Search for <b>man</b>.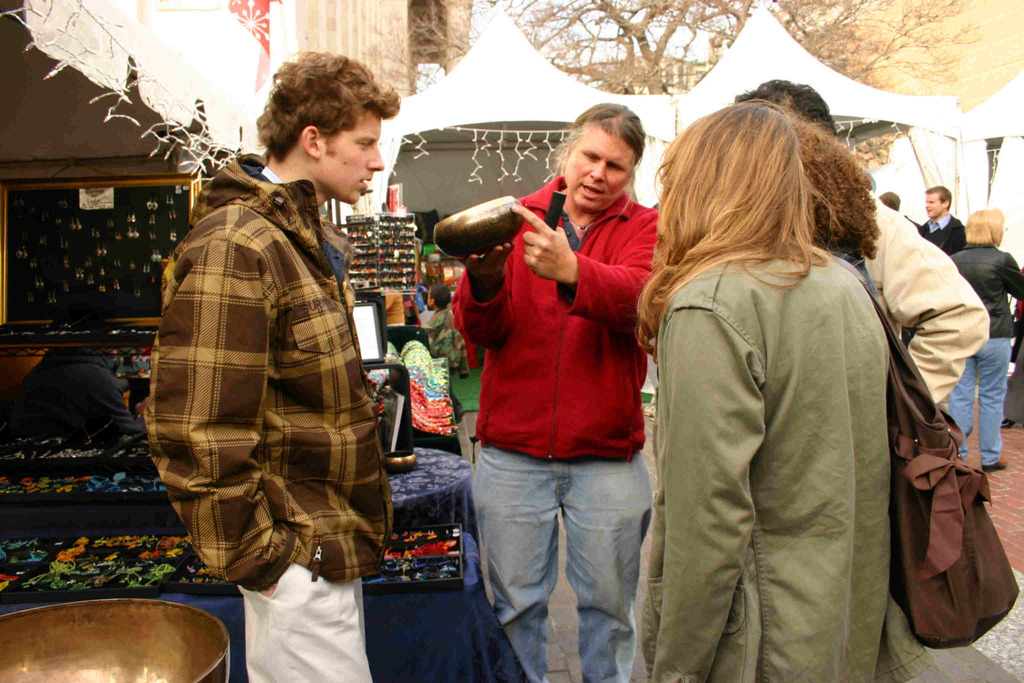
Found at select_region(145, 52, 399, 682).
